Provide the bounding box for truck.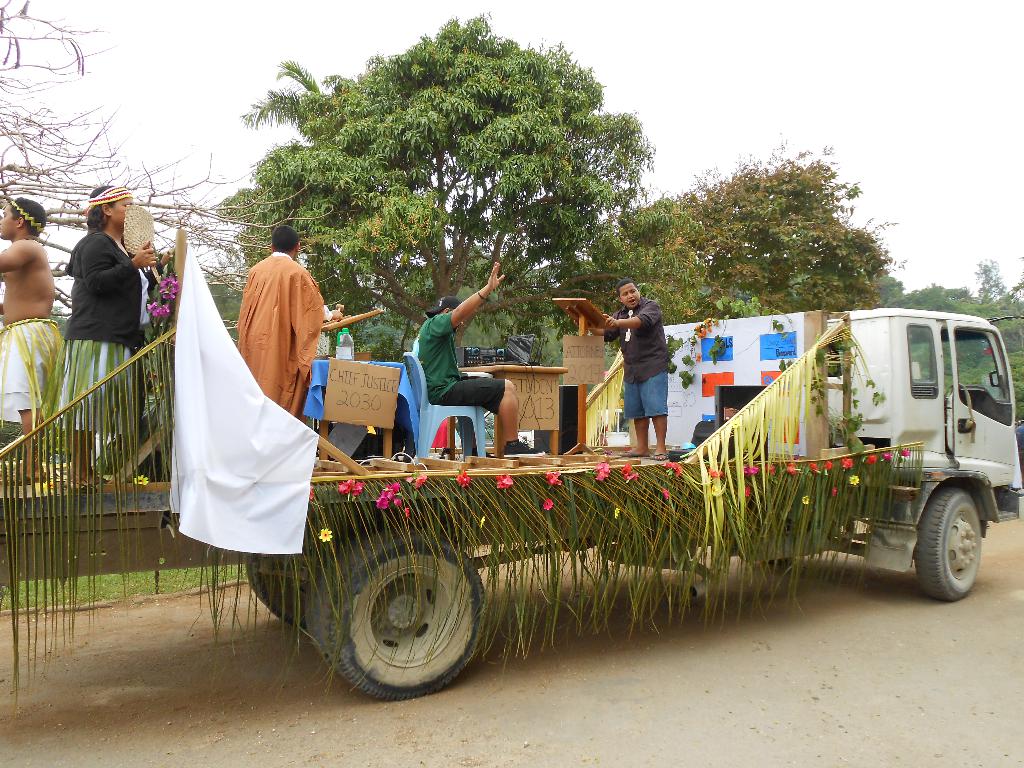
[152, 276, 1023, 698].
